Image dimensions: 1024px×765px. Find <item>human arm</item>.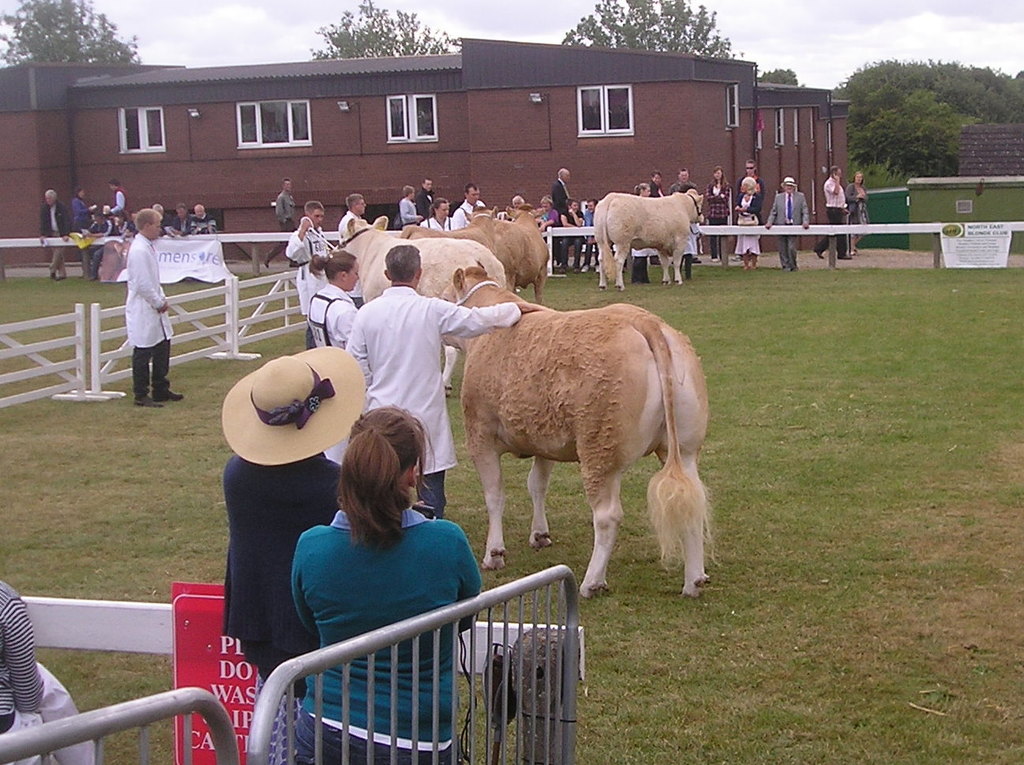
271:196:293:230.
